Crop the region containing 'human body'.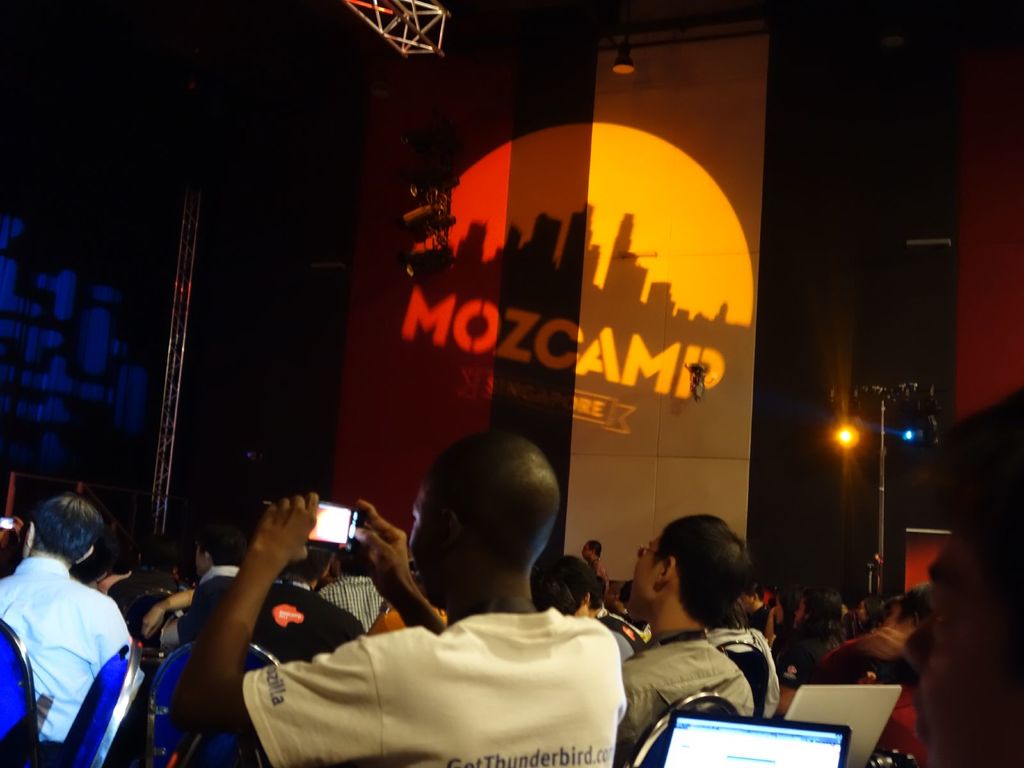
Crop region: select_region(600, 594, 927, 767).
